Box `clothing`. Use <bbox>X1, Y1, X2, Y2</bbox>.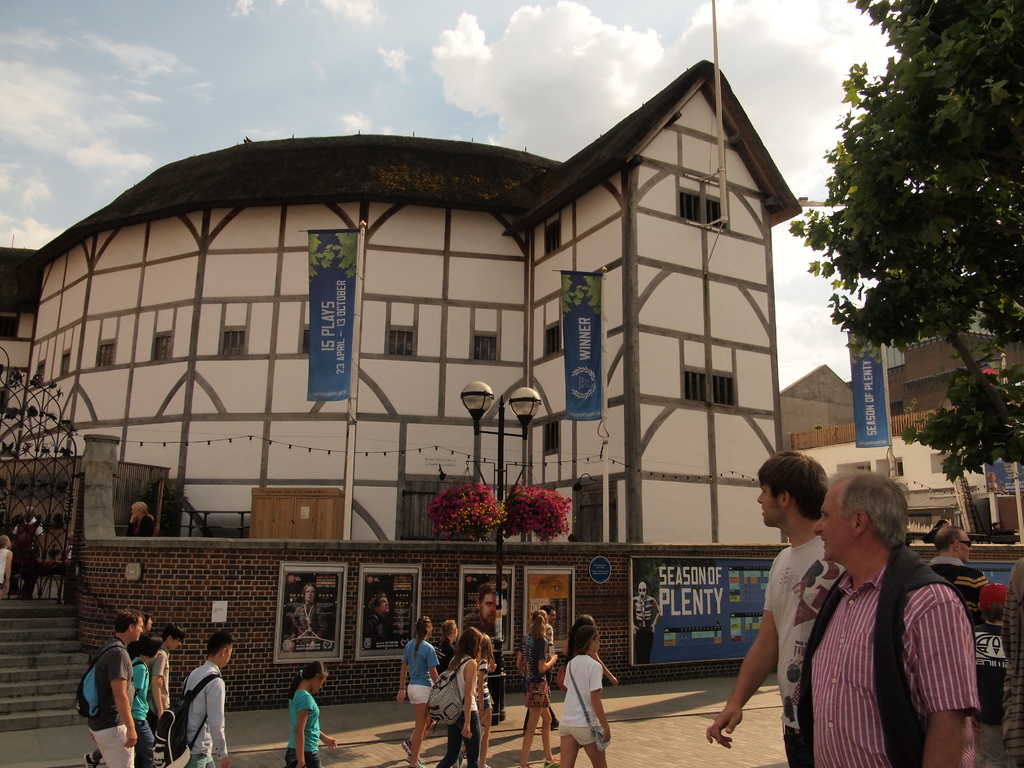
<bbox>153, 647, 170, 719</bbox>.
